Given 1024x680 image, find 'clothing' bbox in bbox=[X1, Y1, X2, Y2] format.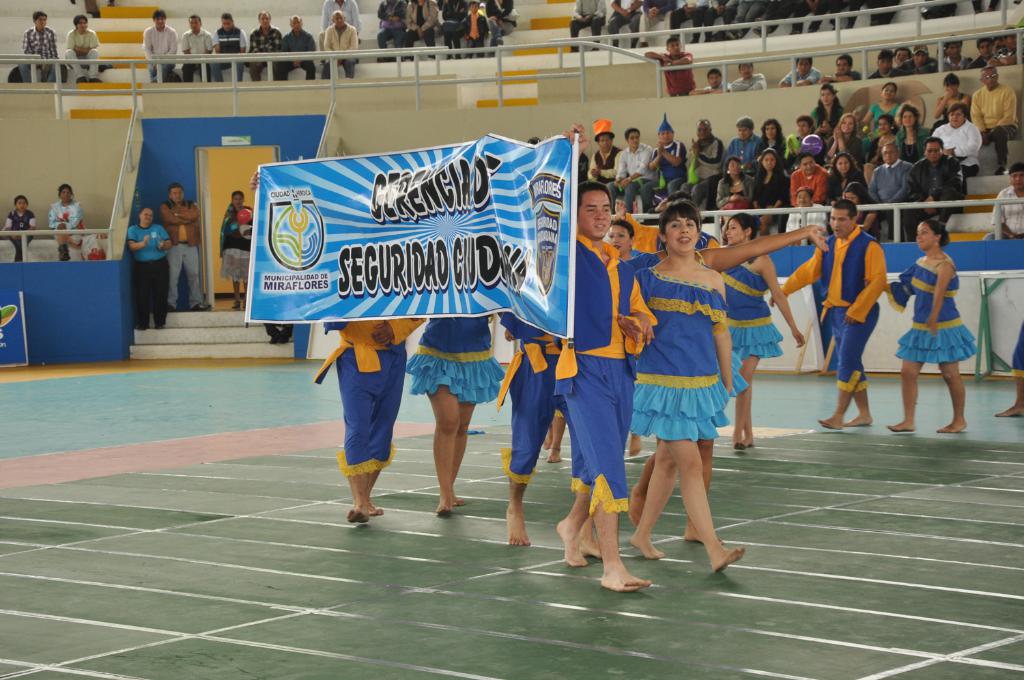
bbox=[410, 306, 508, 398].
